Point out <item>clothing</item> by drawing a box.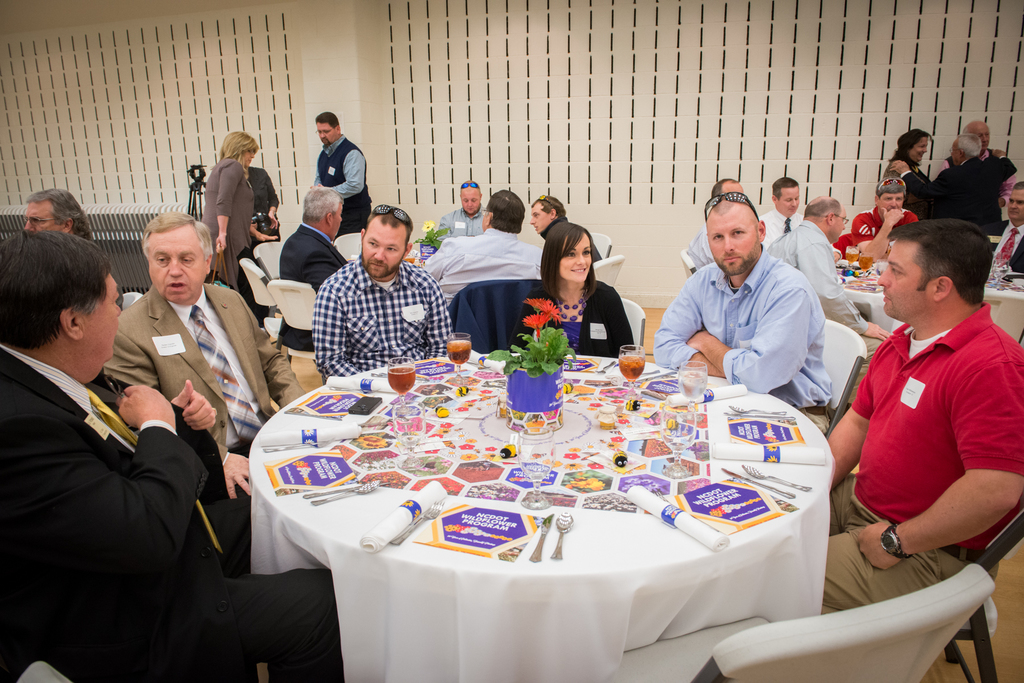
0/339/349/682.
